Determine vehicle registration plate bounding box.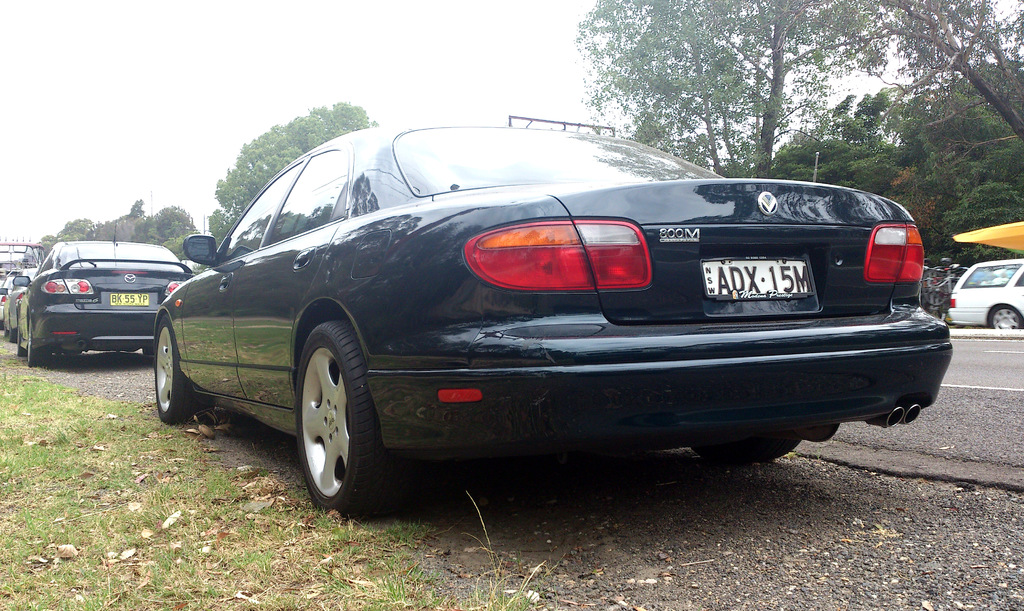
Determined: <box>109,295,150,307</box>.
